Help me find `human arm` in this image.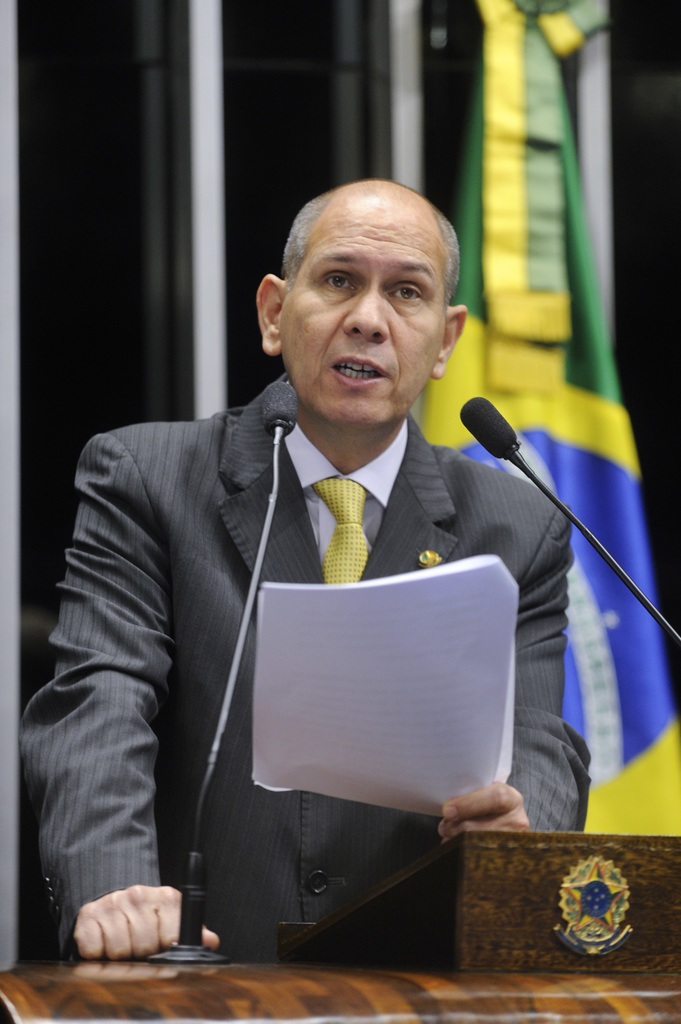
Found it: 50:483:236:956.
